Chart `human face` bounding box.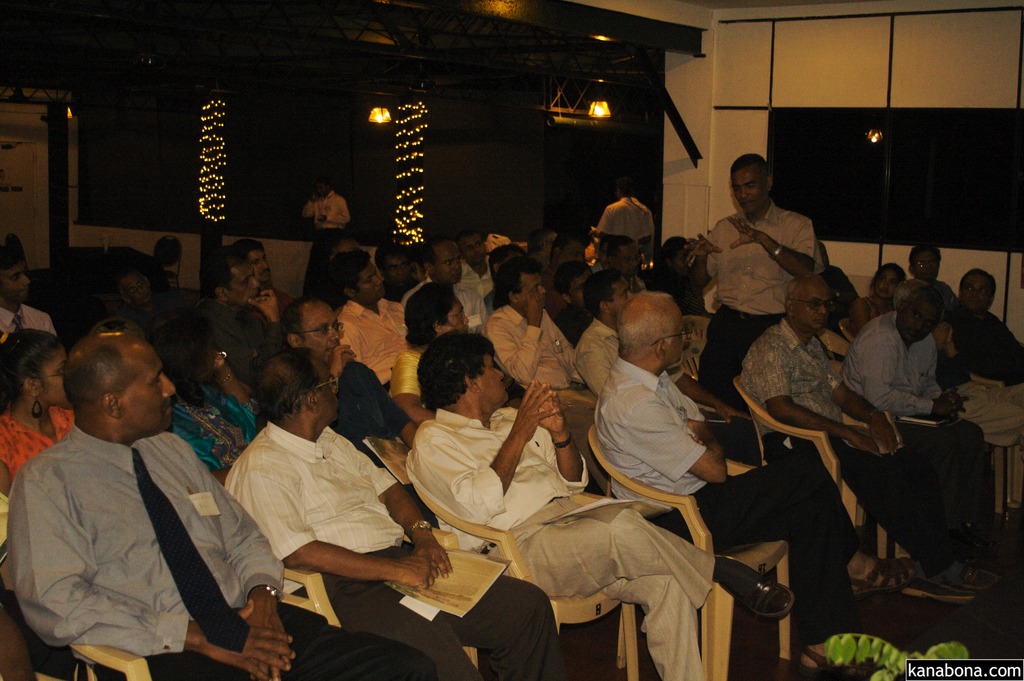
Charted: bbox=[614, 244, 640, 273].
